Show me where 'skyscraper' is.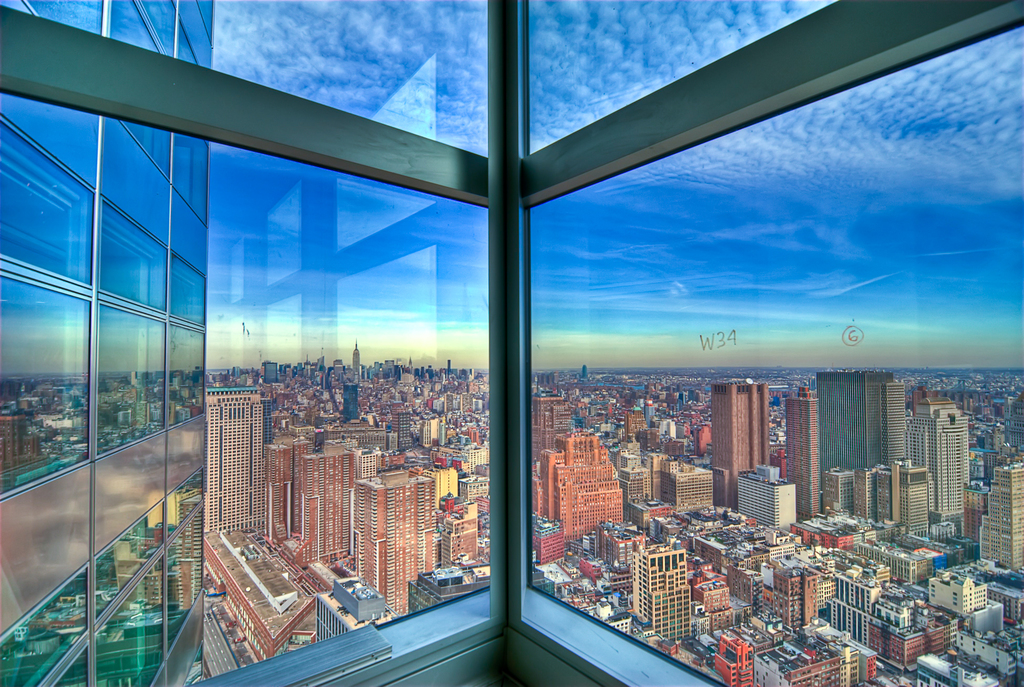
'skyscraper' is at x1=975 y1=563 x2=1023 y2=630.
